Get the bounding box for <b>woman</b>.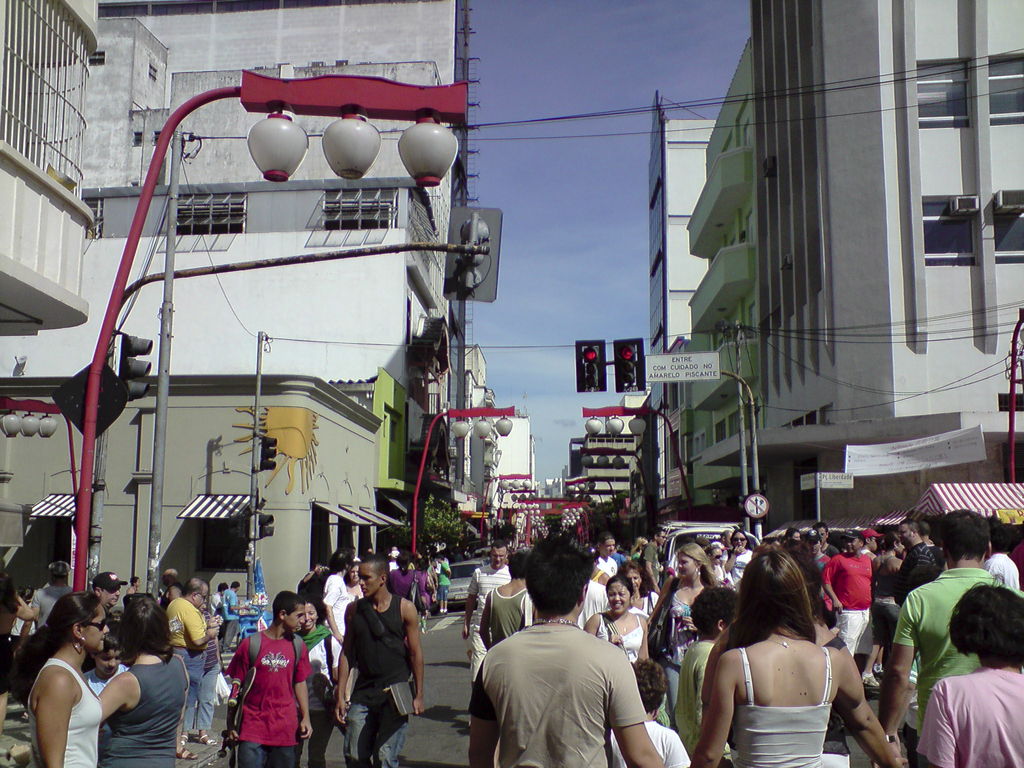
bbox(649, 543, 726, 754).
